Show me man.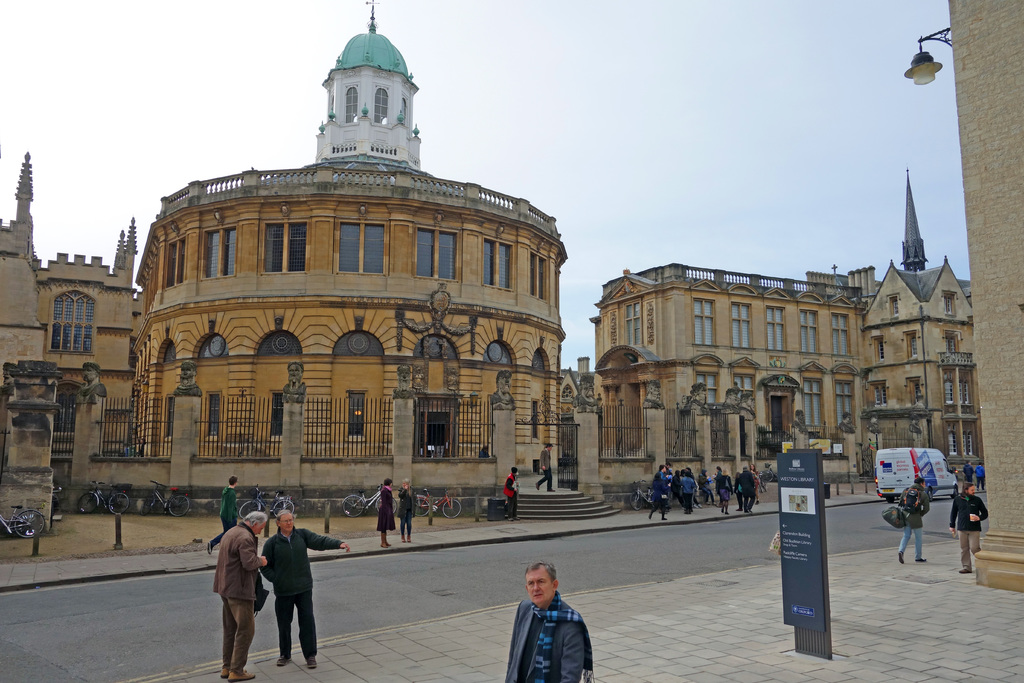
man is here: locate(536, 440, 553, 491).
